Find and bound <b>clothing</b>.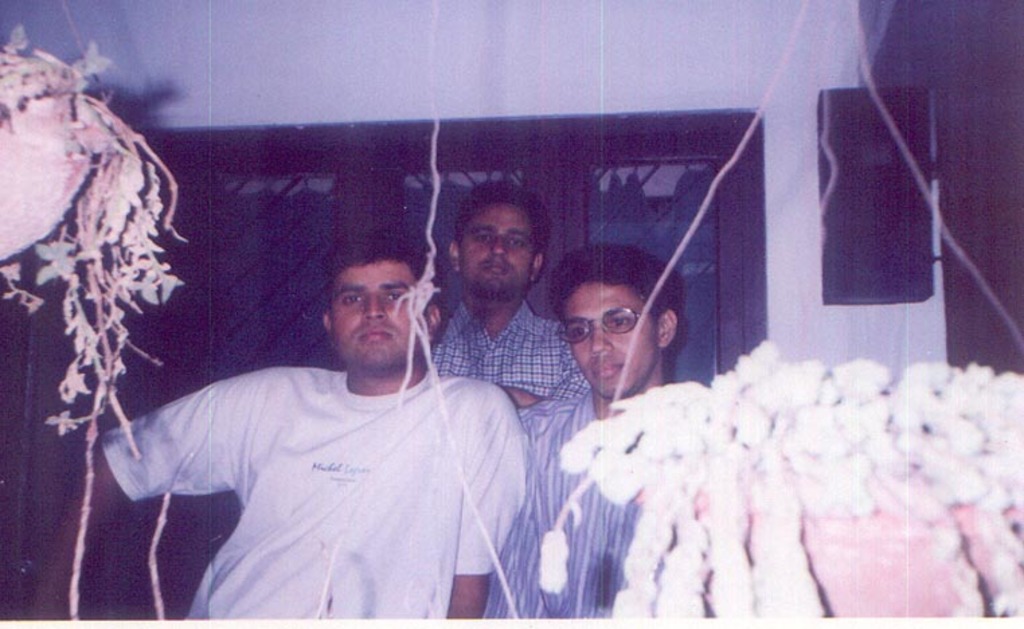
Bound: <region>484, 386, 638, 617</region>.
